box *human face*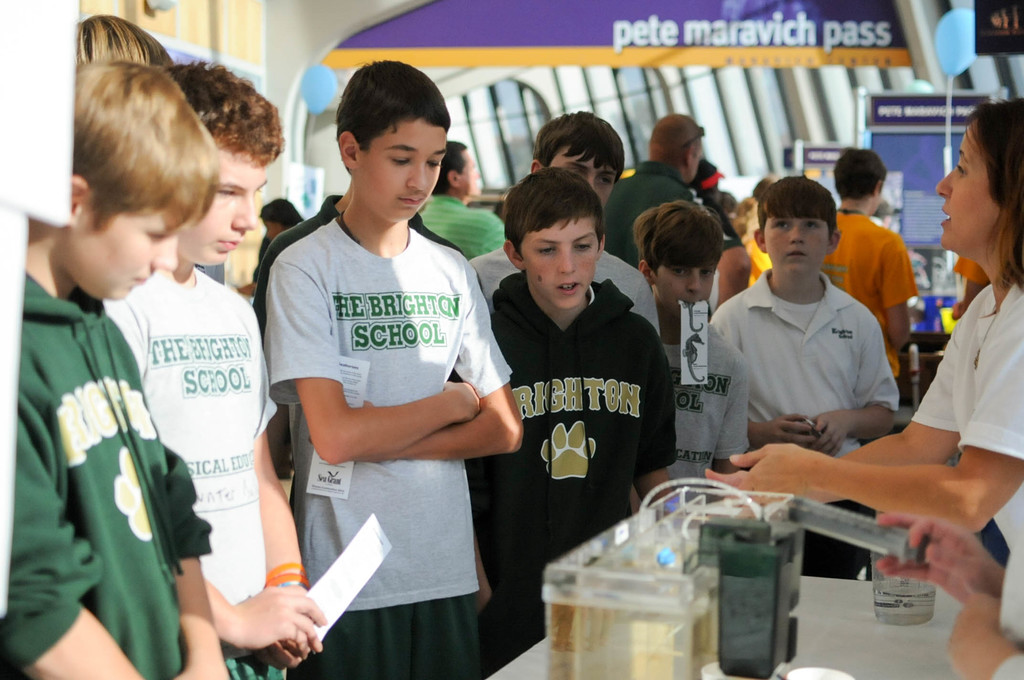
BBox(934, 122, 1002, 254)
